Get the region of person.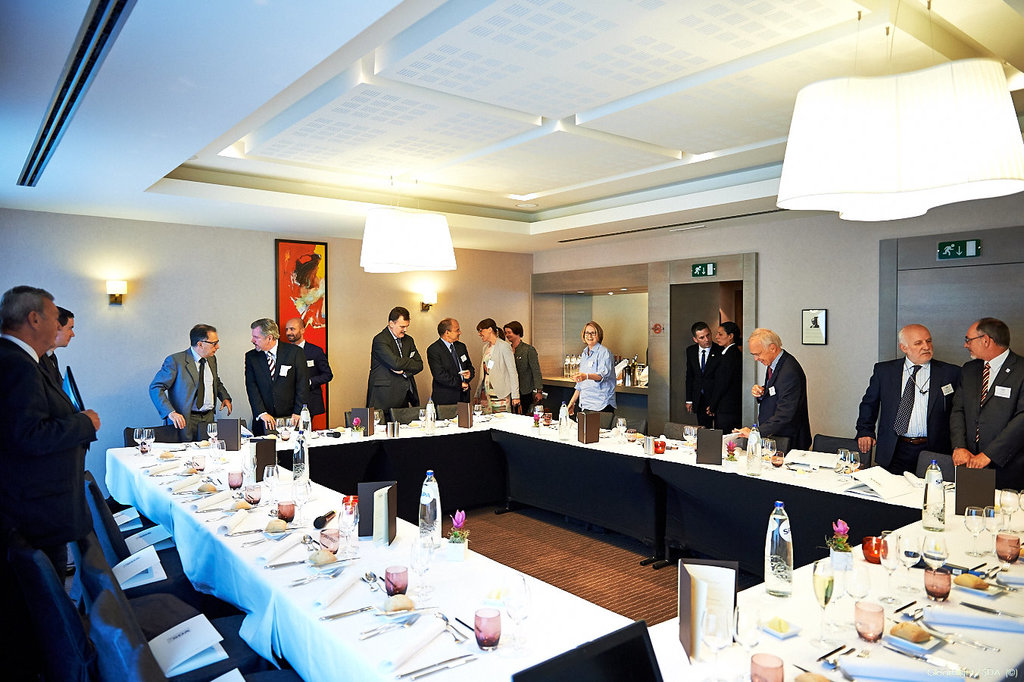
select_region(0, 277, 102, 681).
